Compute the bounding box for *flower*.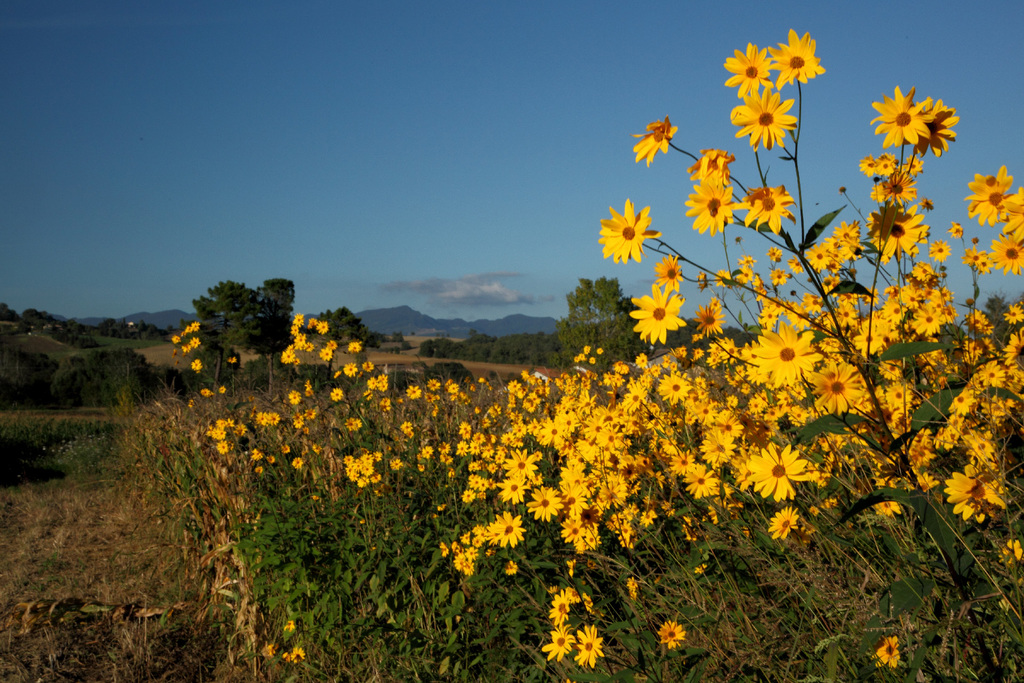
box(593, 196, 666, 265).
